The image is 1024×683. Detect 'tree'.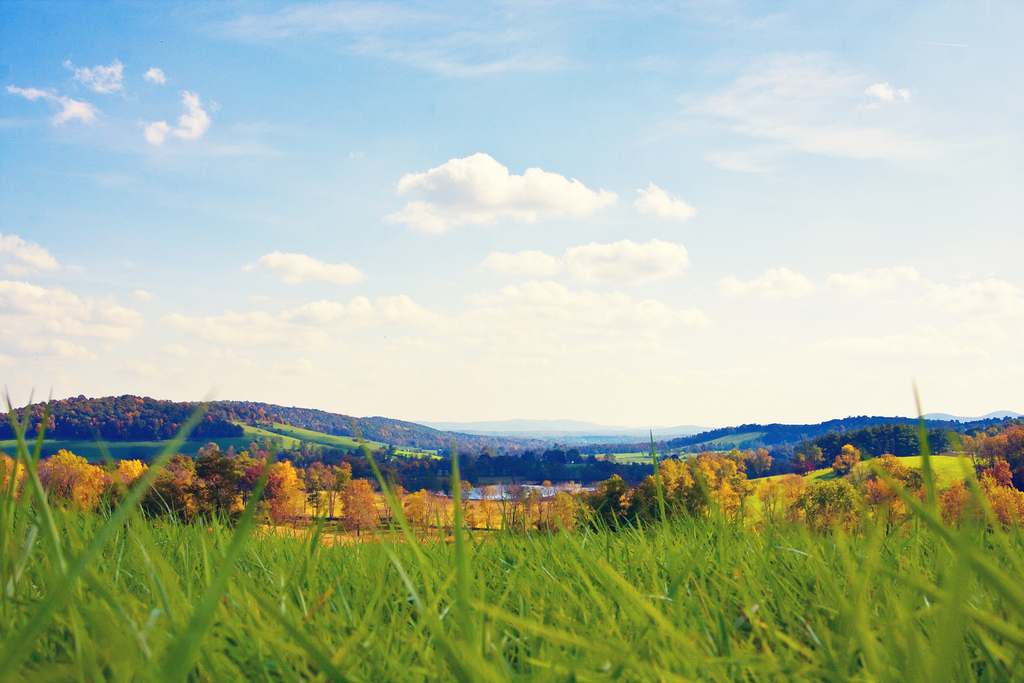
Detection: bbox=(831, 441, 863, 476).
